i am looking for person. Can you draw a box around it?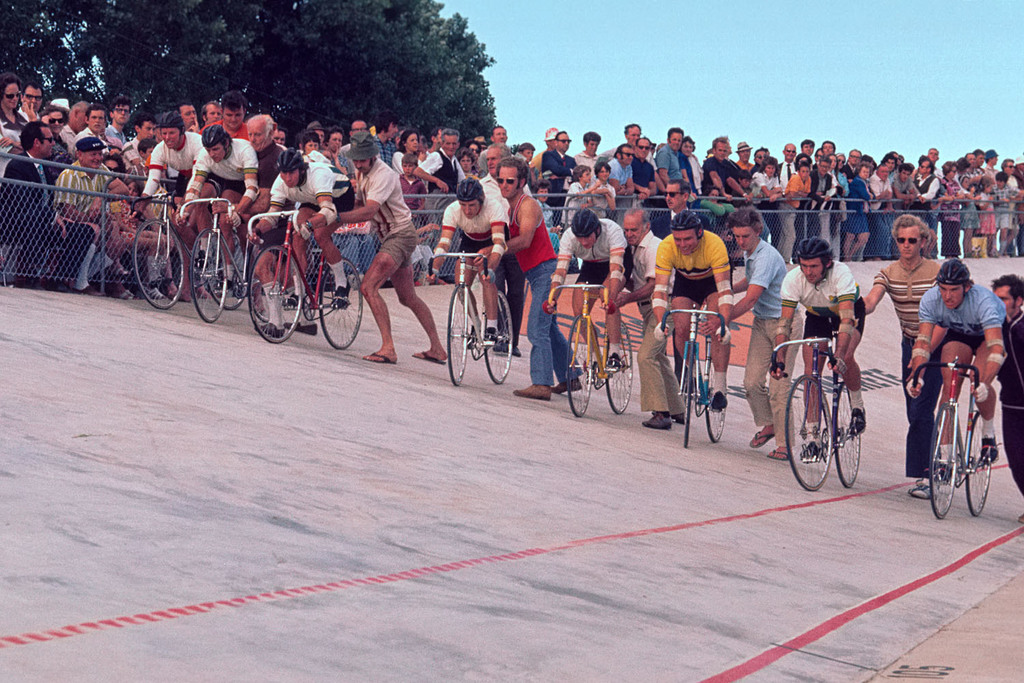
Sure, the bounding box is [177, 100, 197, 132].
